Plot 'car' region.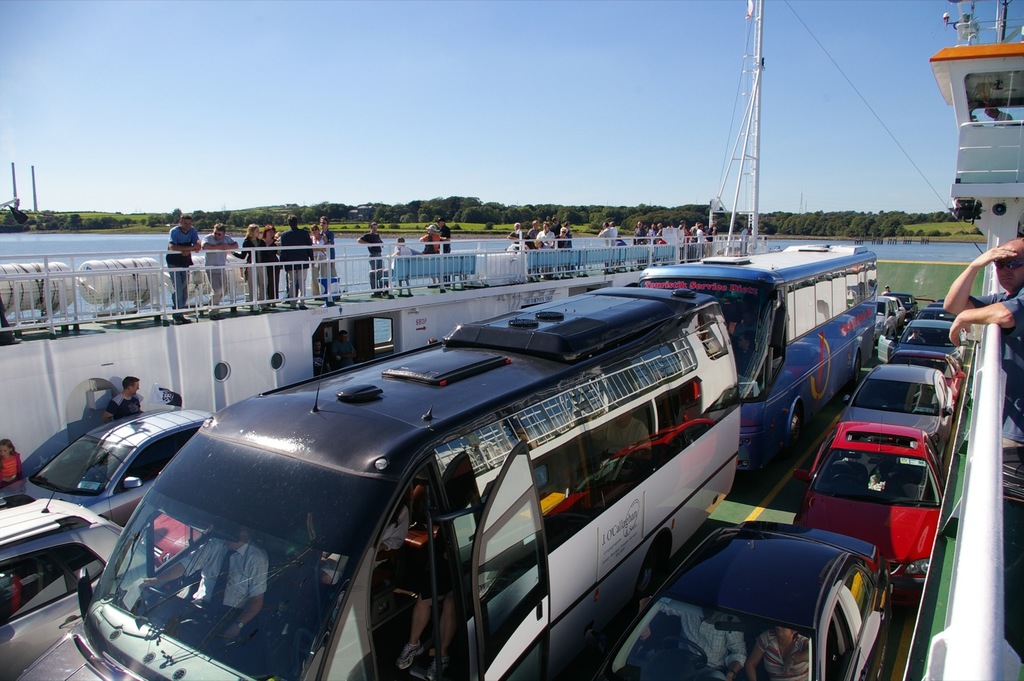
Plotted at {"x1": 888, "y1": 346, "x2": 968, "y2": 394}.
